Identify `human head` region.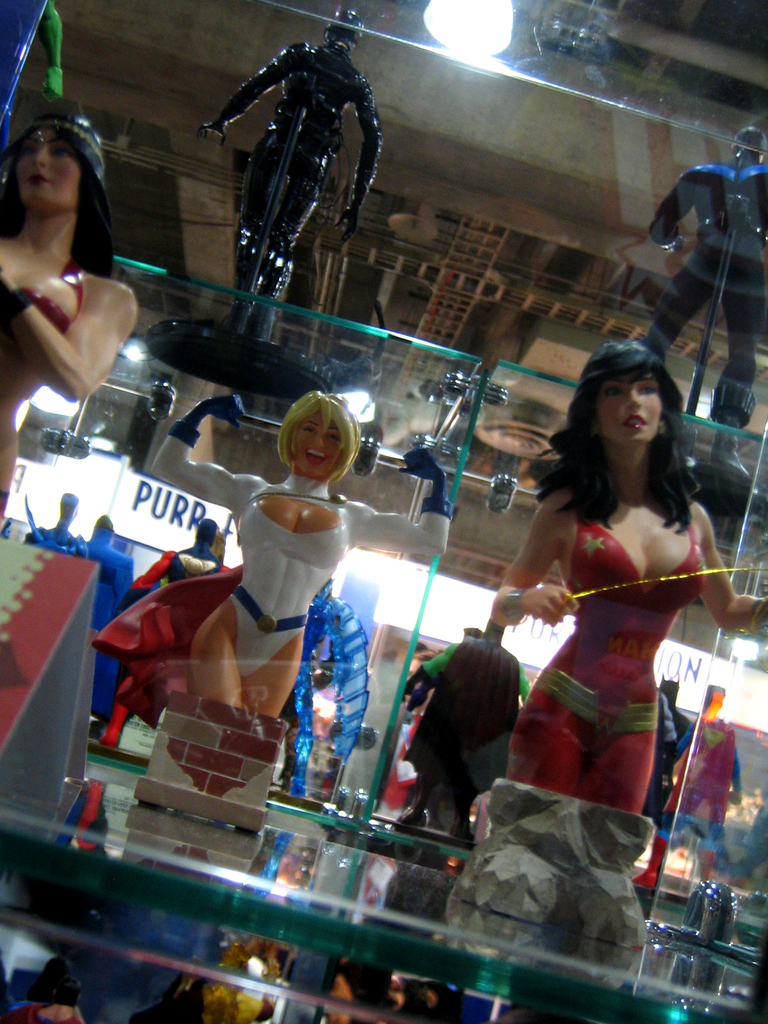
Region: rect(14, 116, 109, 220).
